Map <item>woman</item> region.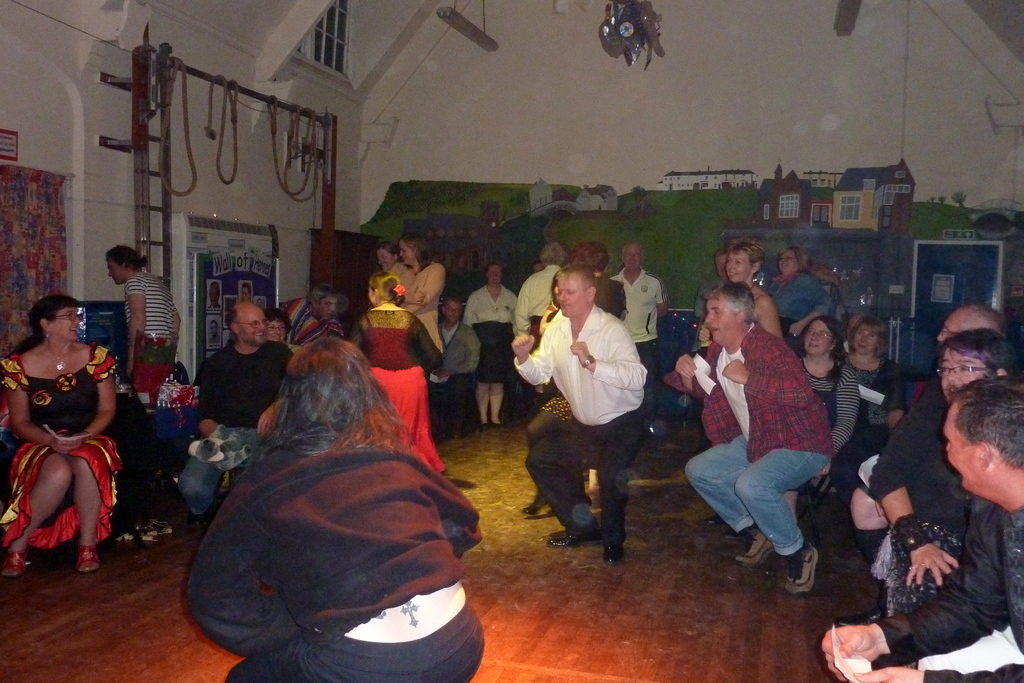
Mapped to select_region(724, 243, 781, 341).
